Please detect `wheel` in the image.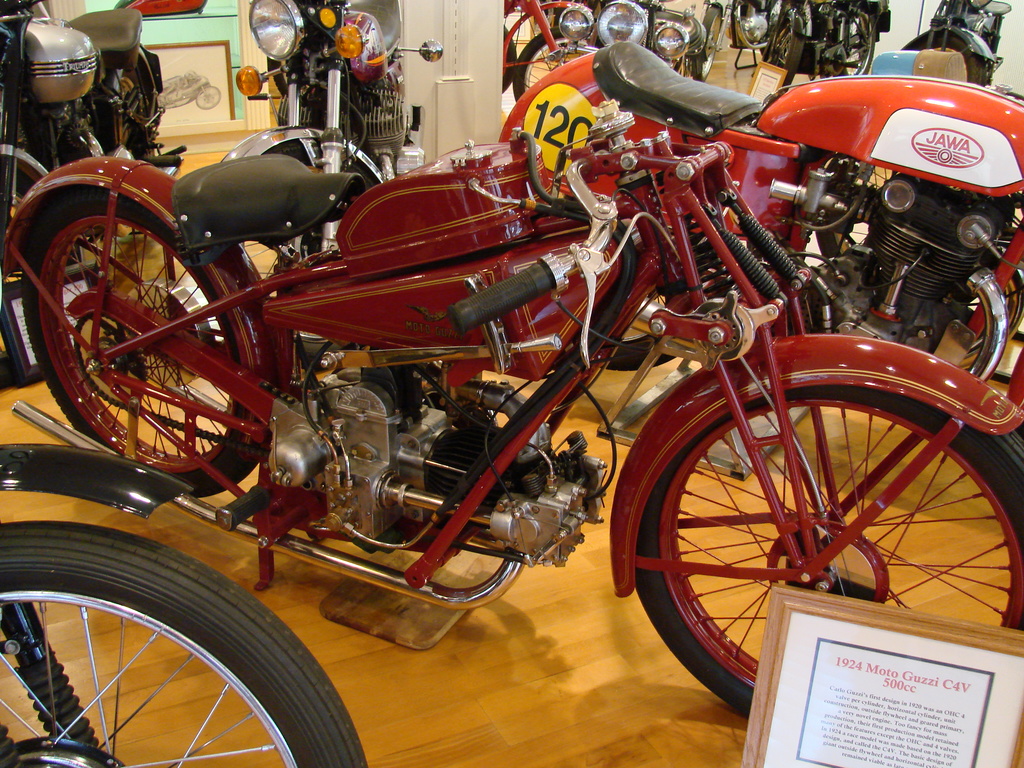
bbox=(767, 15, 803, 93).
